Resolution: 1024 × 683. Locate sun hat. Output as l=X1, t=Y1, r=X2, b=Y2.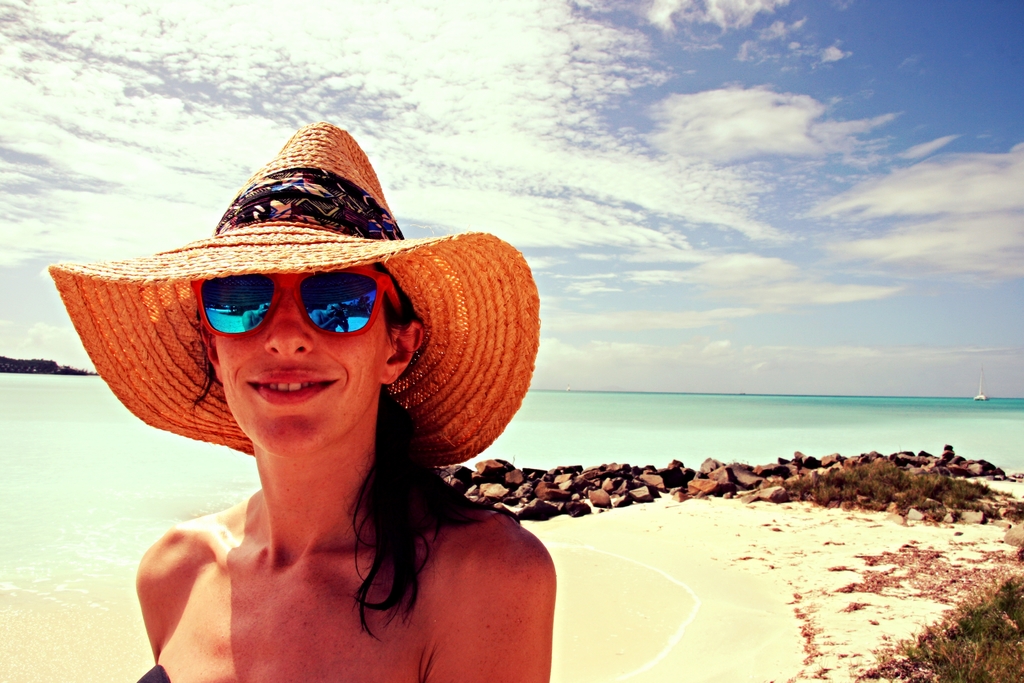
l=47, t=124, r=541, b=472.
